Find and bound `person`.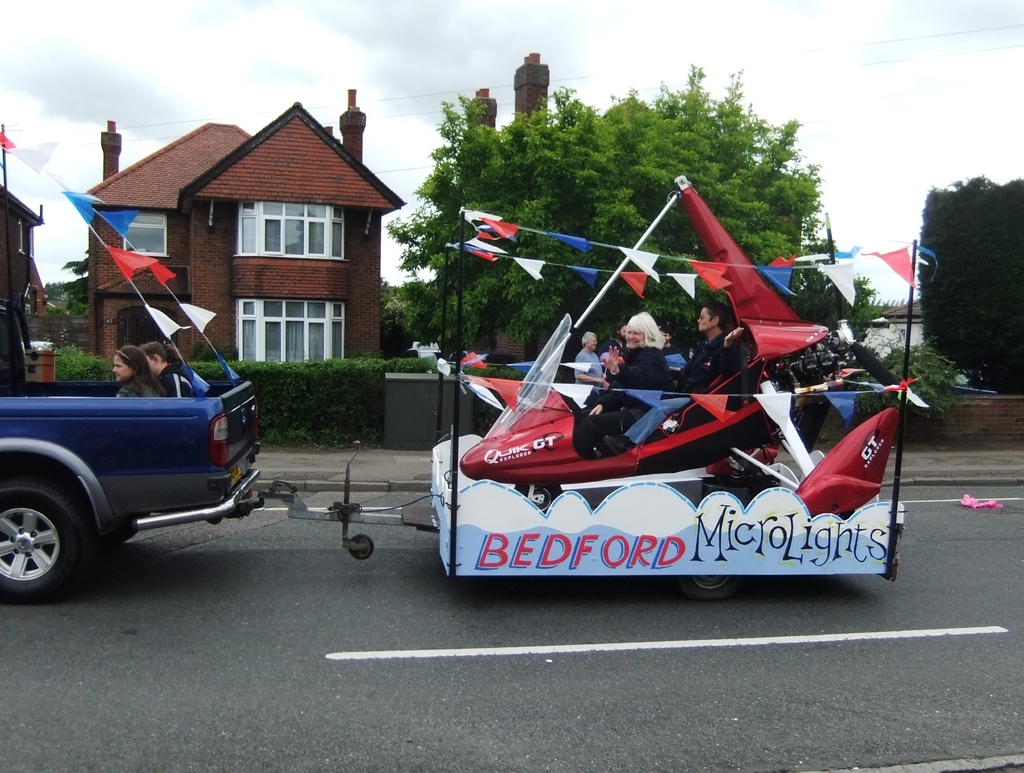
Bound: locate(140, 339, 200, 401).
